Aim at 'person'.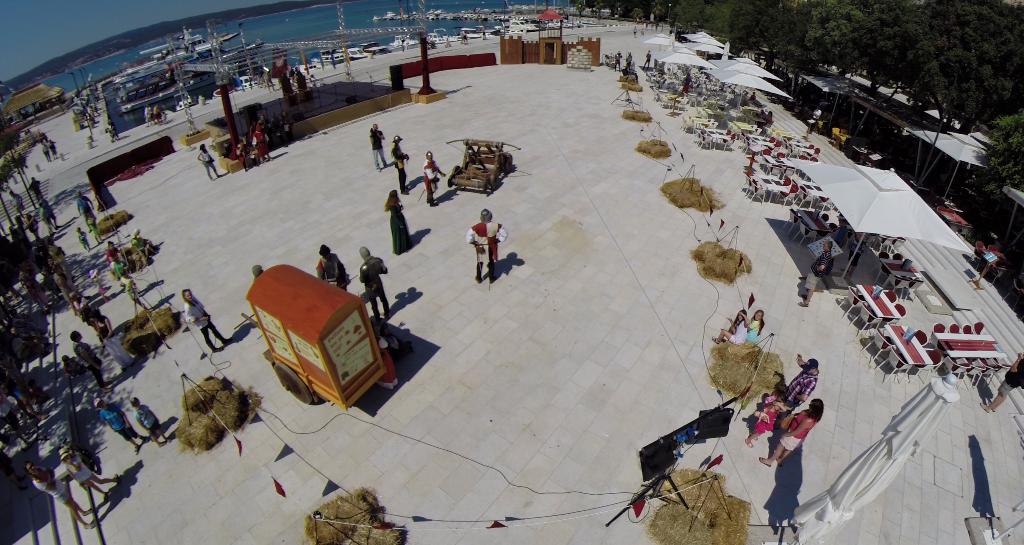
Aimed at box=[52, 258, 84, 306].
